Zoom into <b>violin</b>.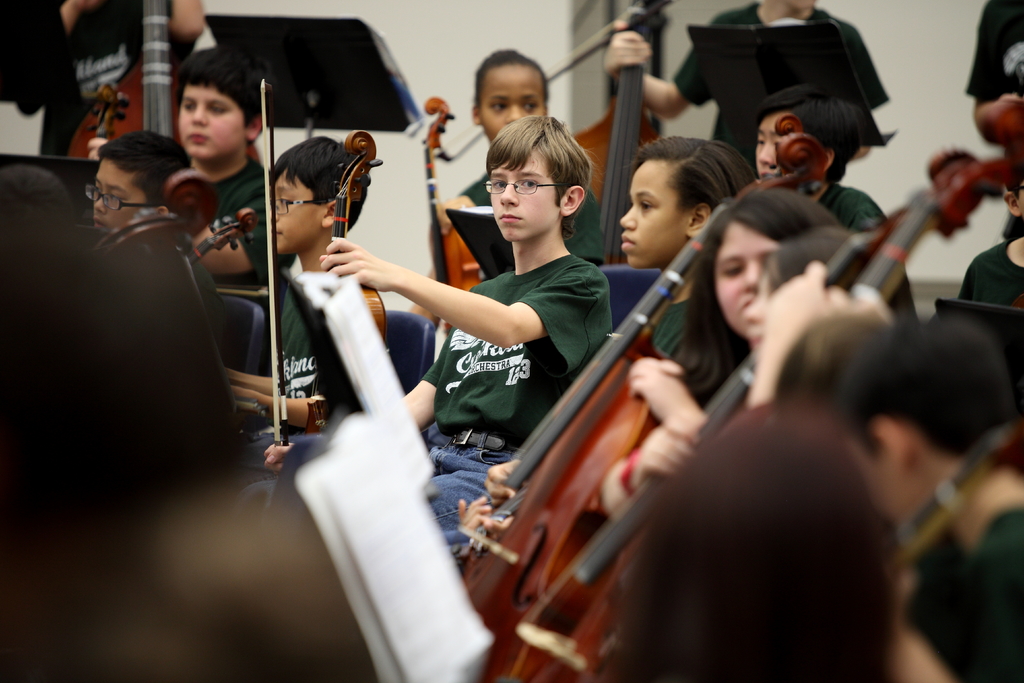
Zoom target: {"x1": 179, "y1": 206, "x2": 263, "y2": 264}.
